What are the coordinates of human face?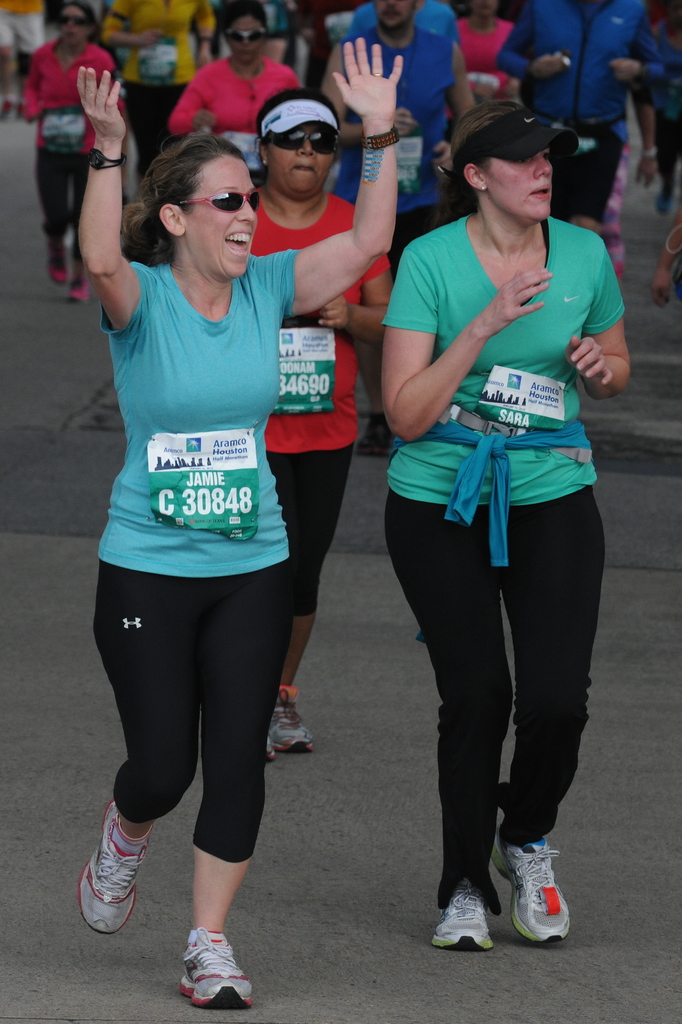
x1=482 y1=152 x2=556 y2=223.
